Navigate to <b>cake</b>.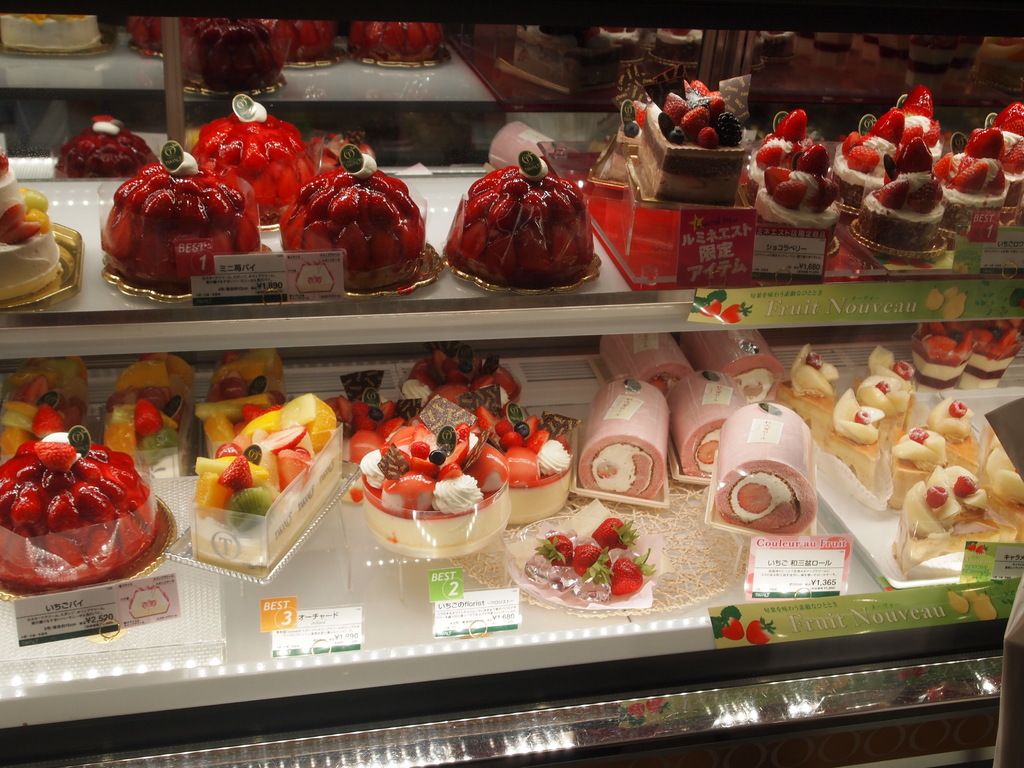
Navigation target: {"left": 575, "top": 378, "right": 670, "bottom": 493}.
